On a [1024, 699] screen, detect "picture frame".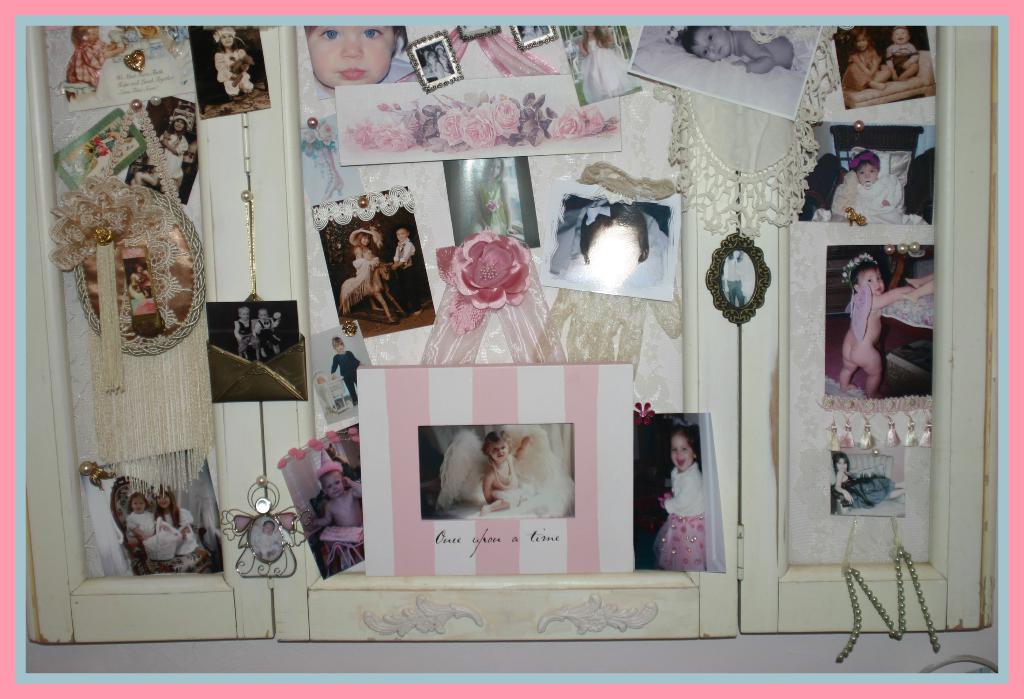
detection(296, 21, 425, 86).
